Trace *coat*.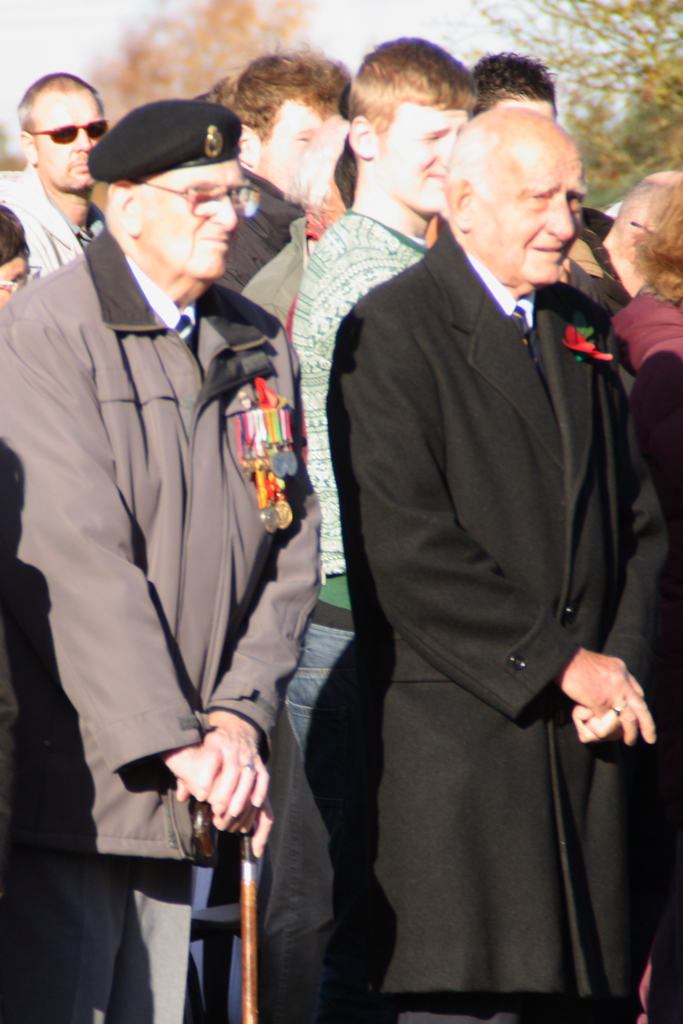
Traced to x1=1, y1=232, x2=329, y2=867.
